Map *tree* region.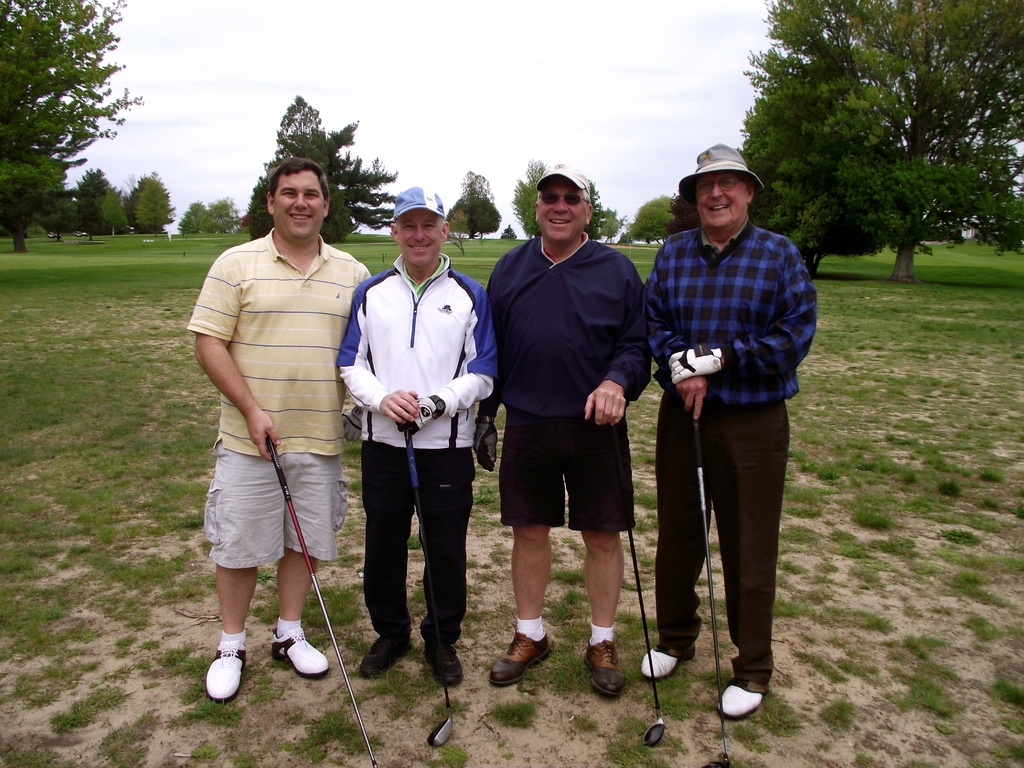
Mapped to 127,168,170,236.
